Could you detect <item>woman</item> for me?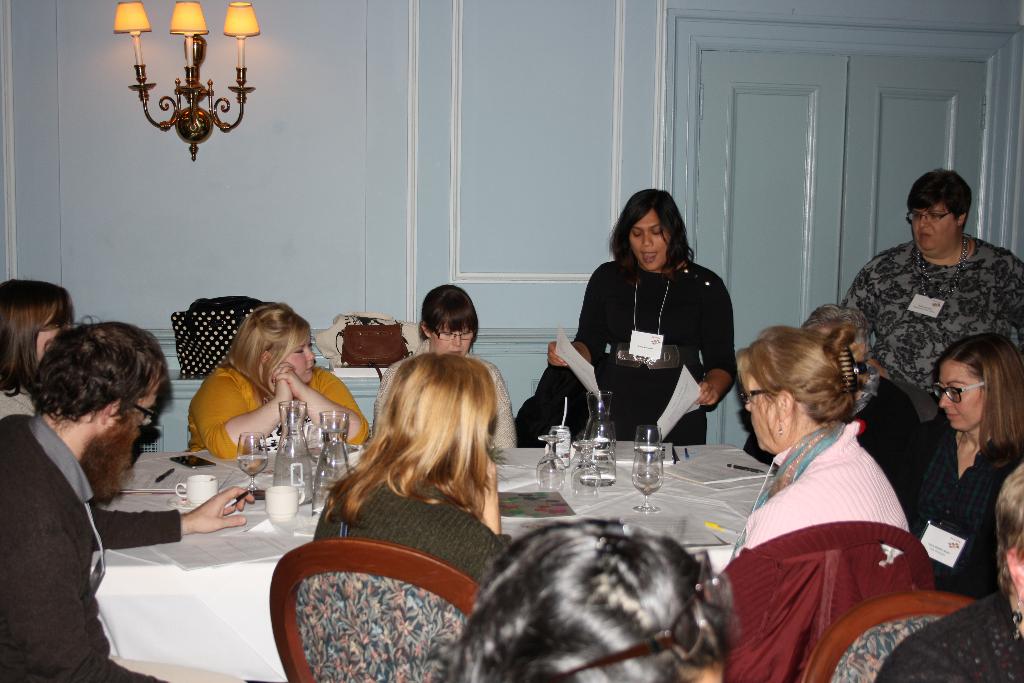
Detection result: <box>873,460,1023,682</box>.
